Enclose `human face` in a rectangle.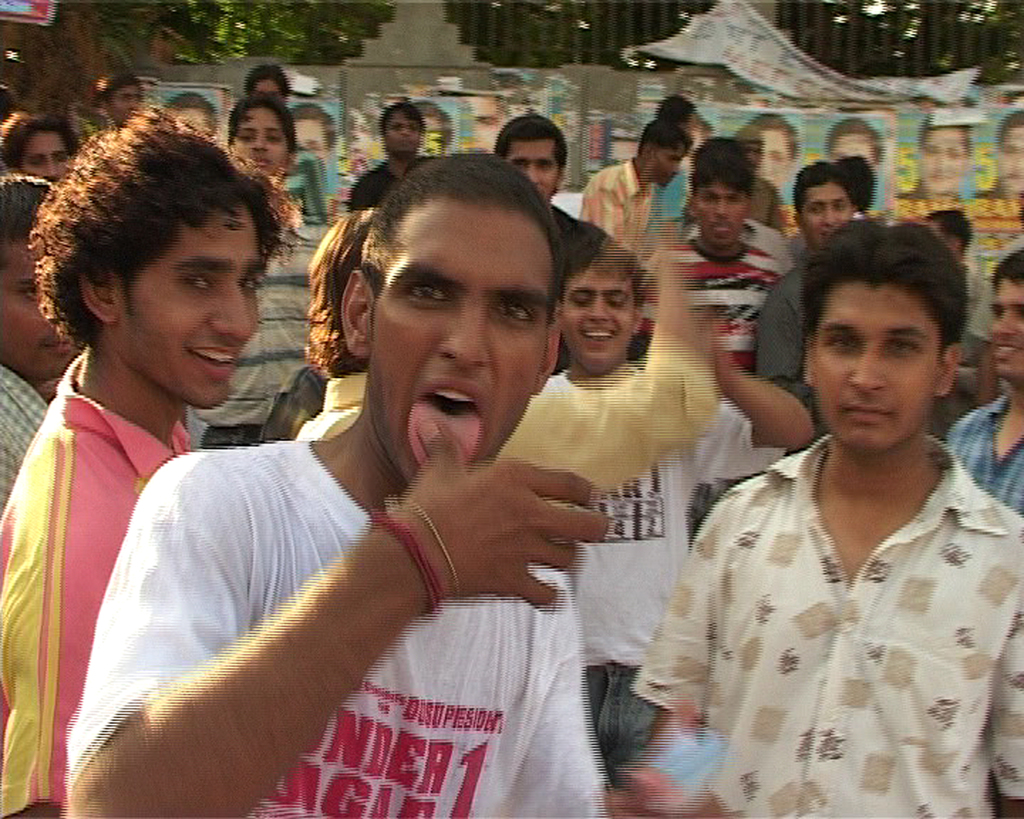
[225, 109, 287, 177].
